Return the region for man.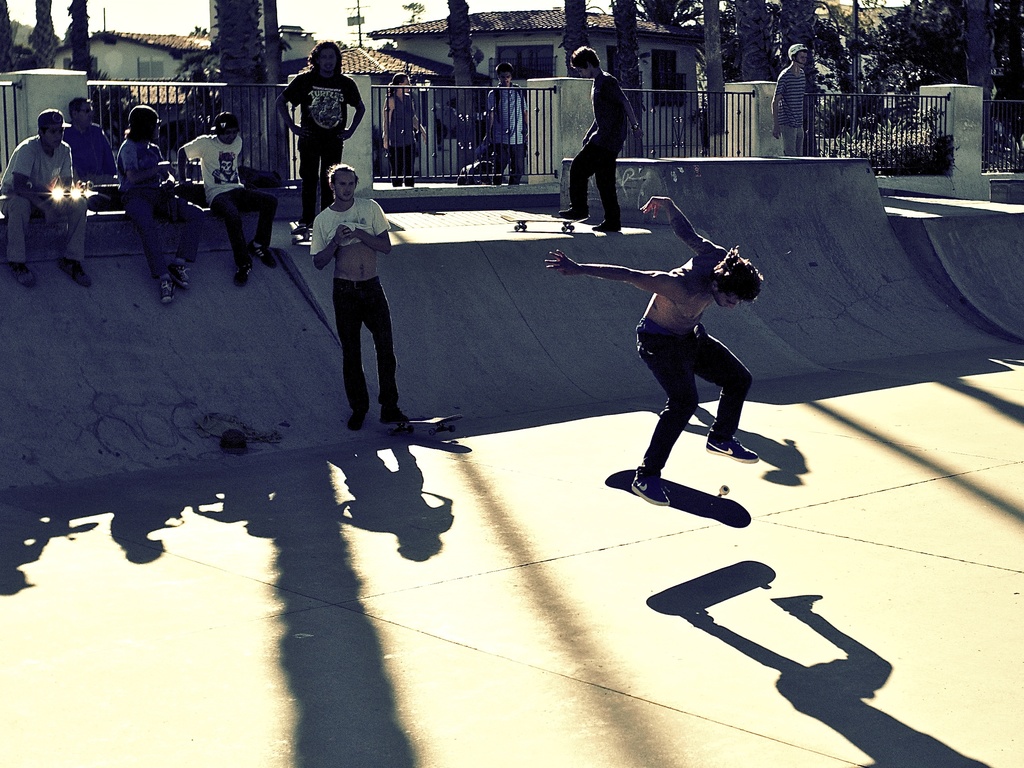
bbox(176, 114, 281, 290).
